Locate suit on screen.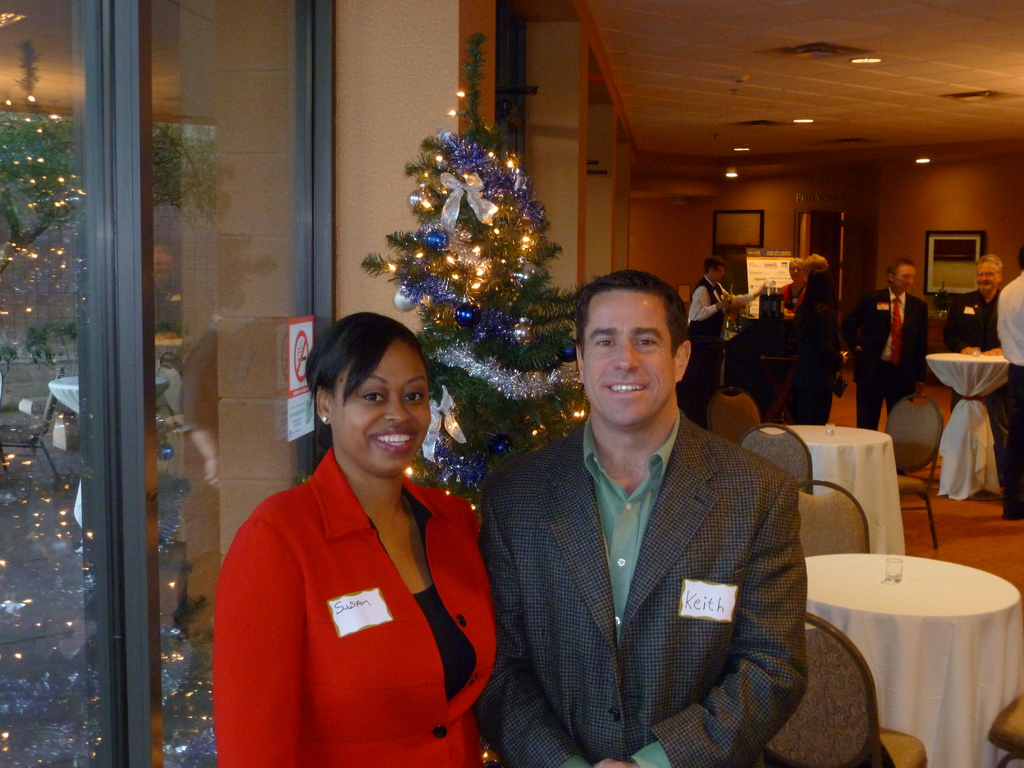
On screen at locate(477, 316, 833, 767).
